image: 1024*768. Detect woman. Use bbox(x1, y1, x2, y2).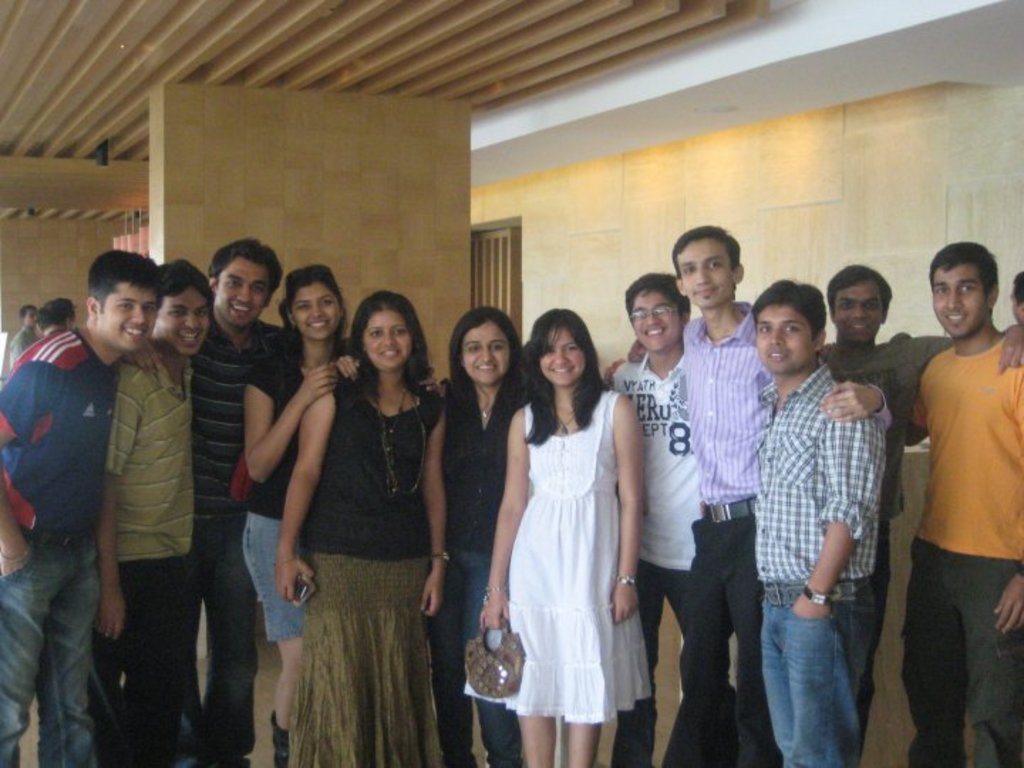
bbox(280, 286, 451, 767).
